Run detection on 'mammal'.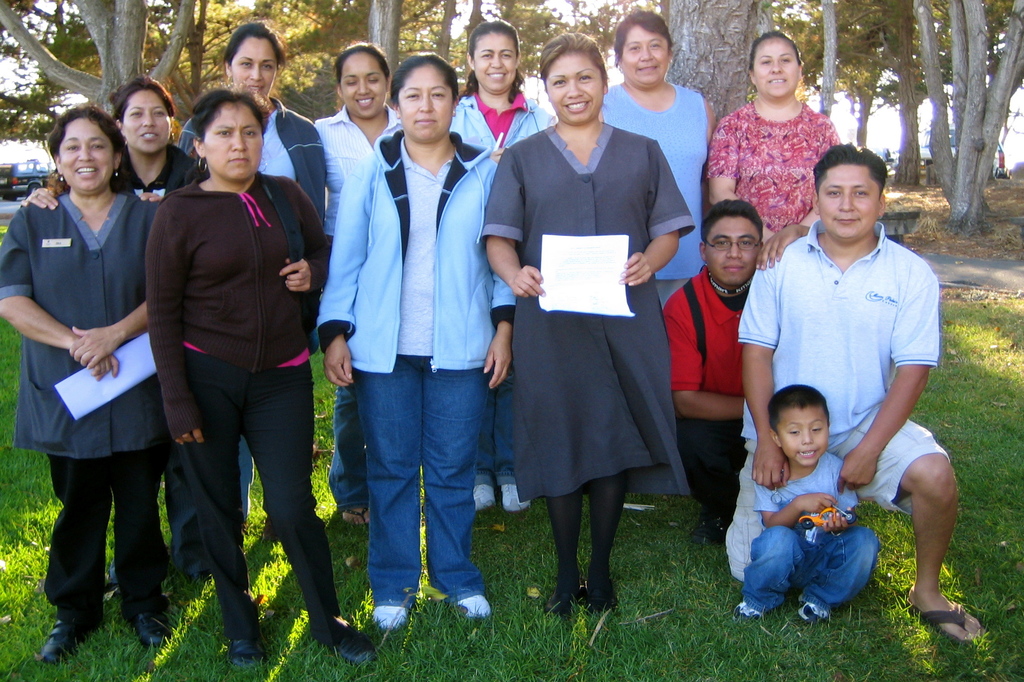
Result: (x1=664, y1=197, x2=812, y2=534).
